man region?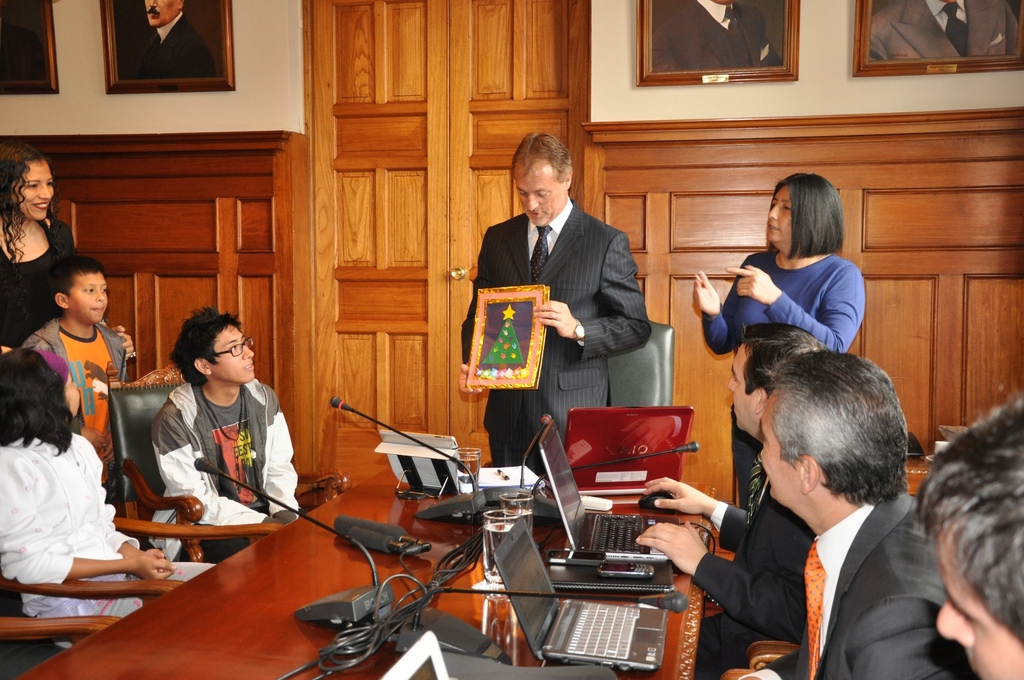
[154, 303, 314, 564]
